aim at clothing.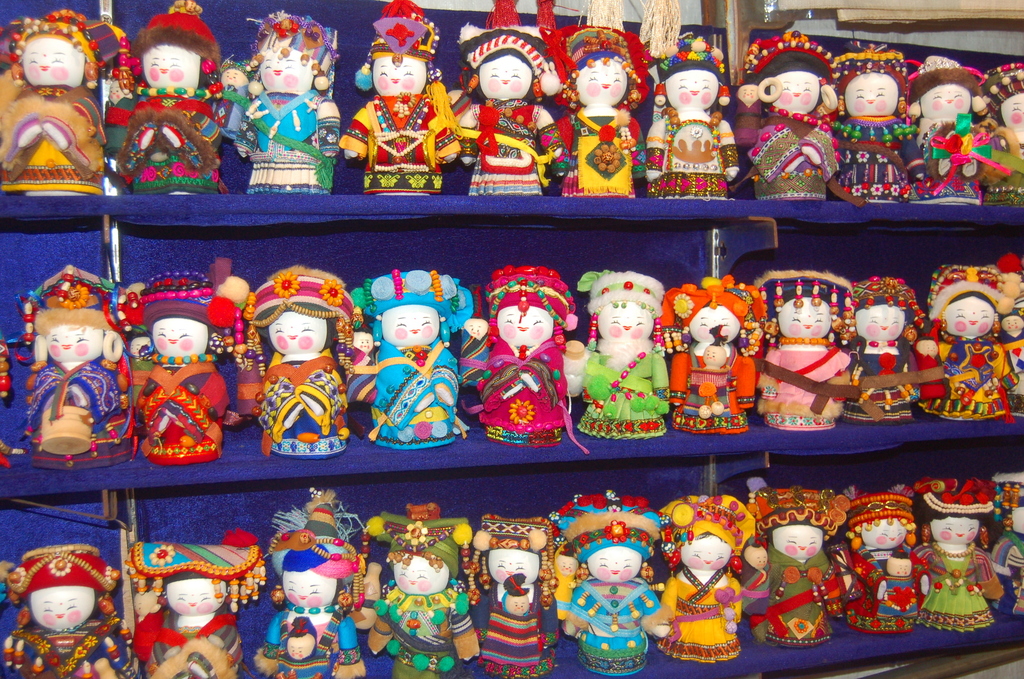
Aimed at pyautogui.locateOnScreen(487, 339, 573, 447).
